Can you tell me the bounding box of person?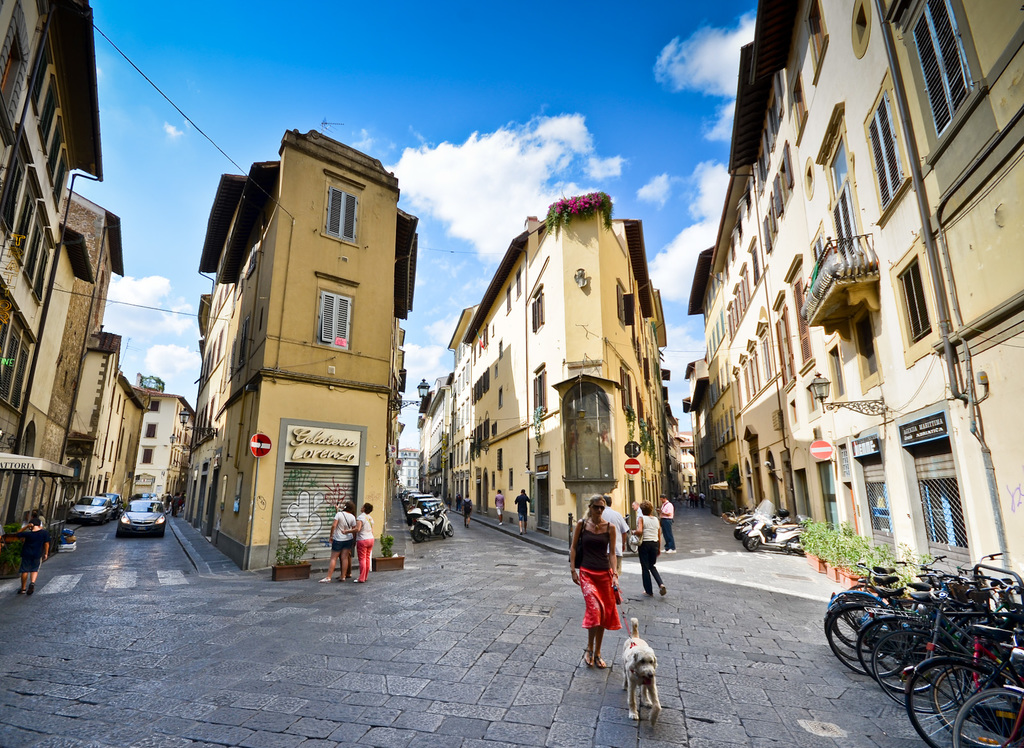
[513, 489, 531, 538].
